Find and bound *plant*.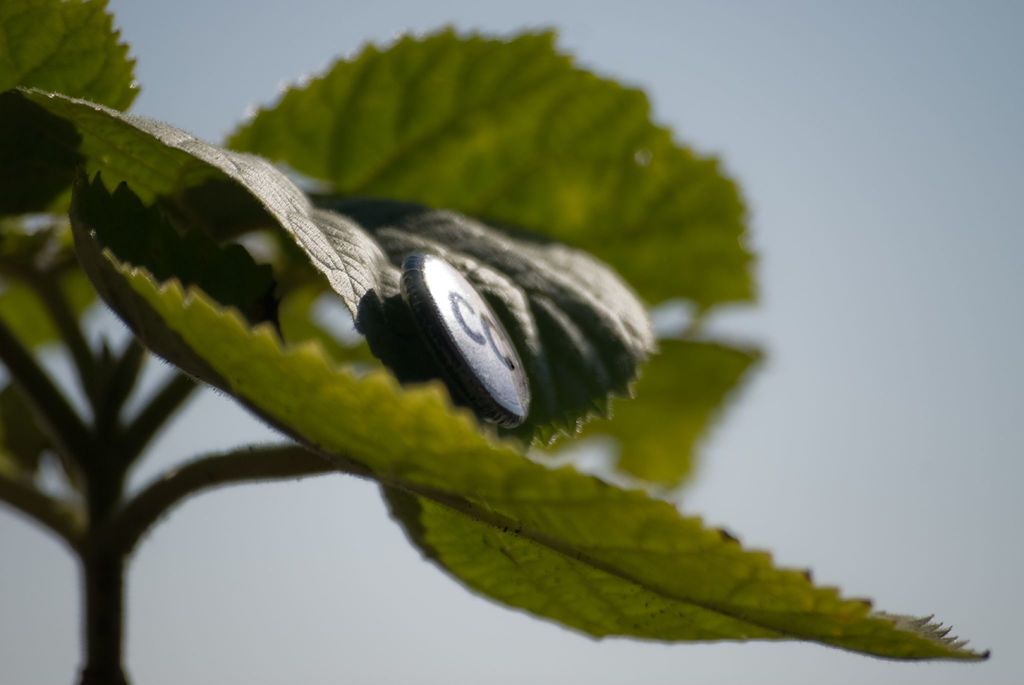
Bound: 0,0,915,646.
